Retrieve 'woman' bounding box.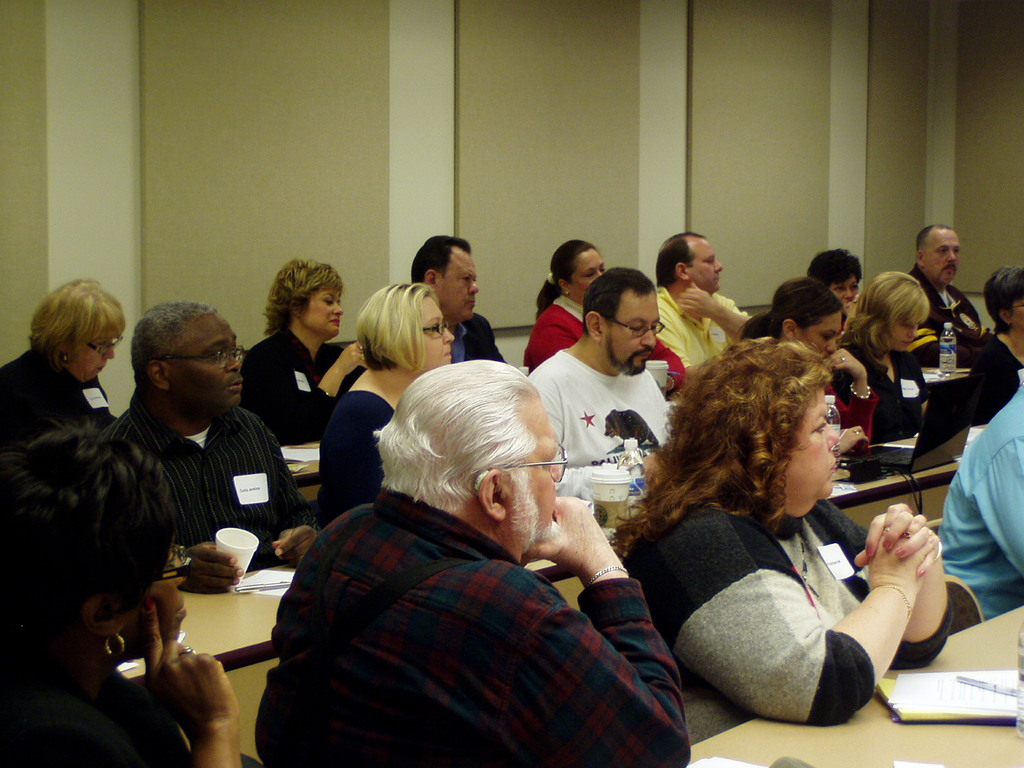
Bounding box: (x1=6, y1=404, x2=265, y2=761).
